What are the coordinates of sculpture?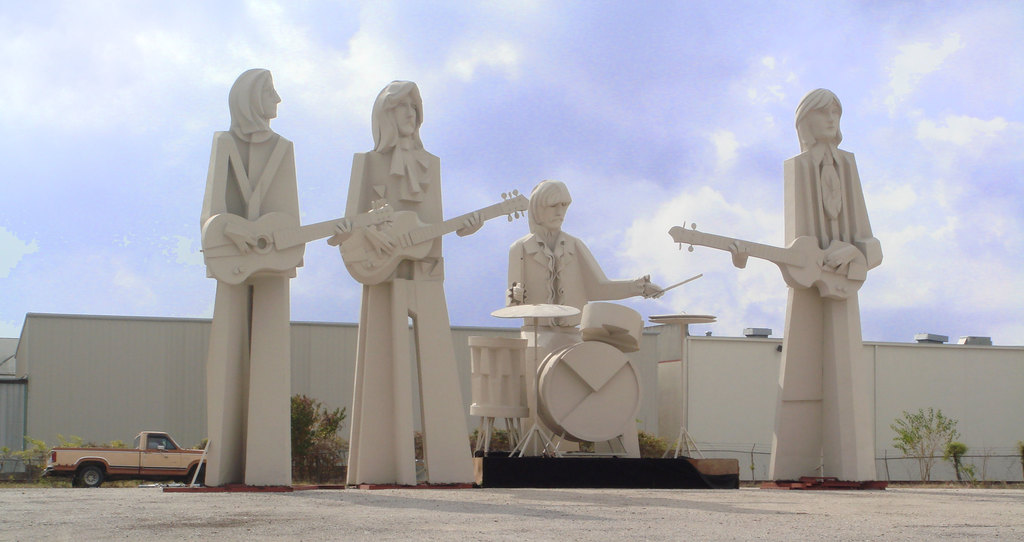
crop(327, 76, 544, 476).
